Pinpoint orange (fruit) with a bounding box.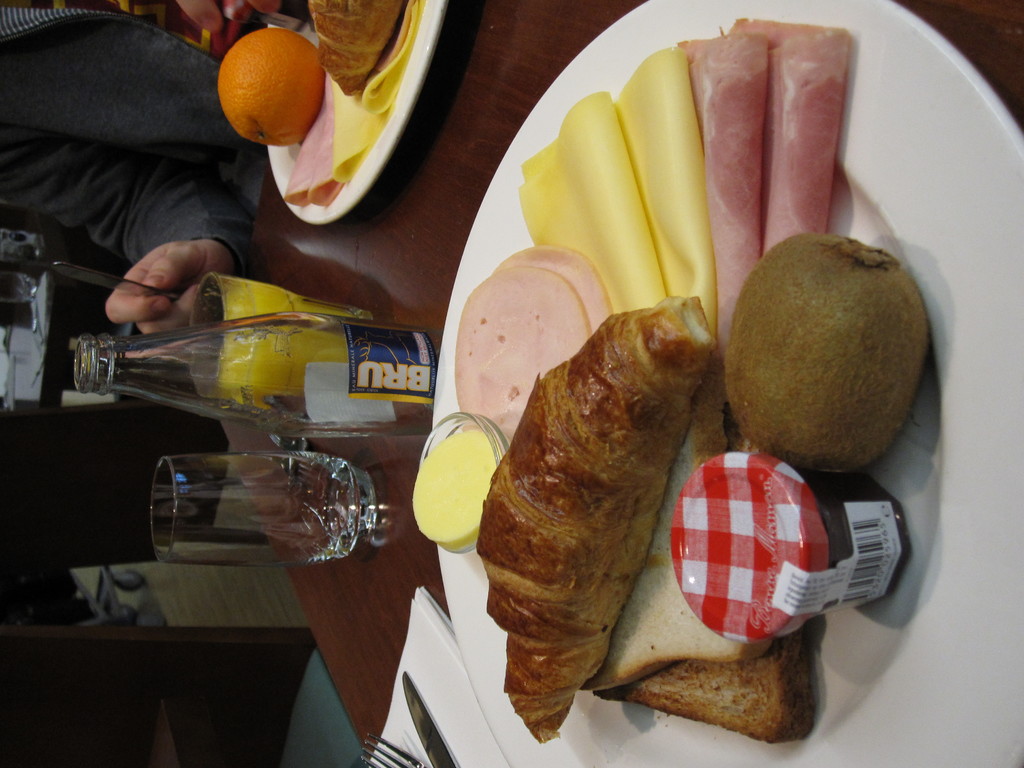
209/26/313/147.
